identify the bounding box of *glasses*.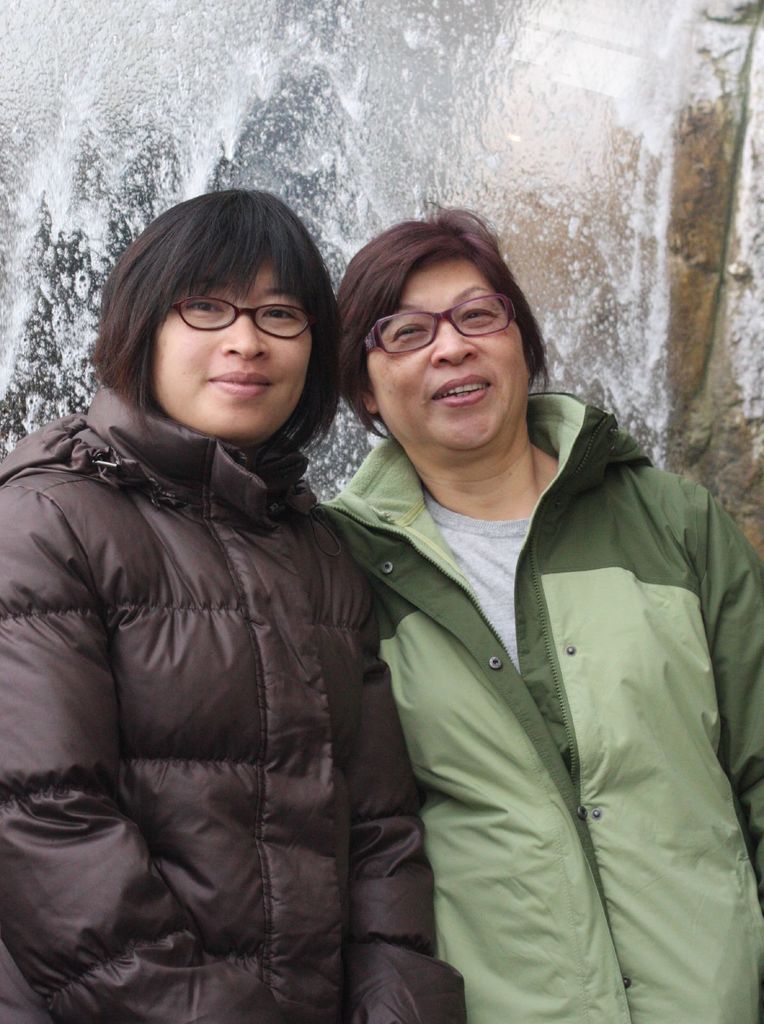
pyautogui.locateOnScreen(152, 285, 342, 332).
